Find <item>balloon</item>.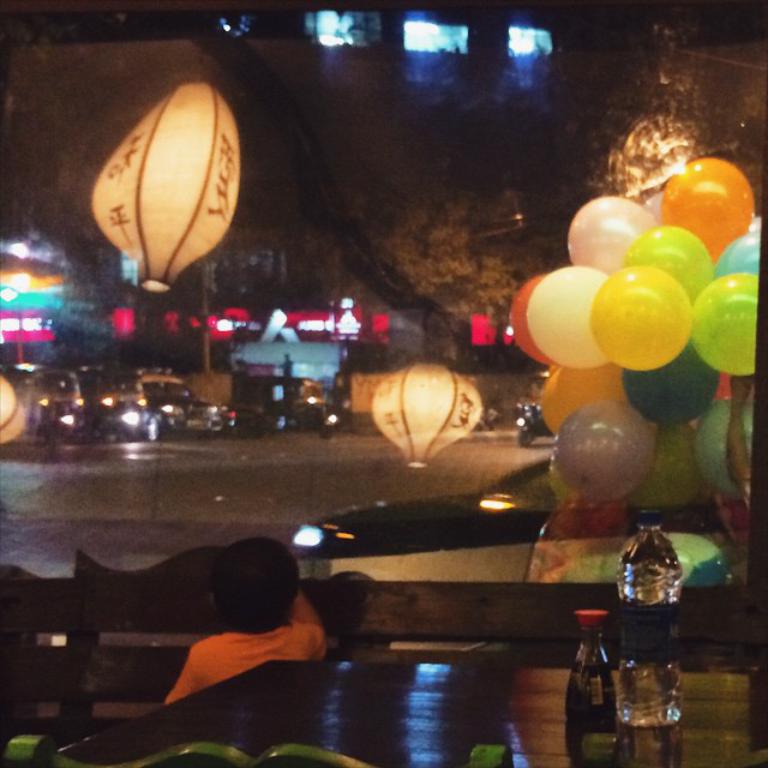
Rect(528, 266, 605, 364).
